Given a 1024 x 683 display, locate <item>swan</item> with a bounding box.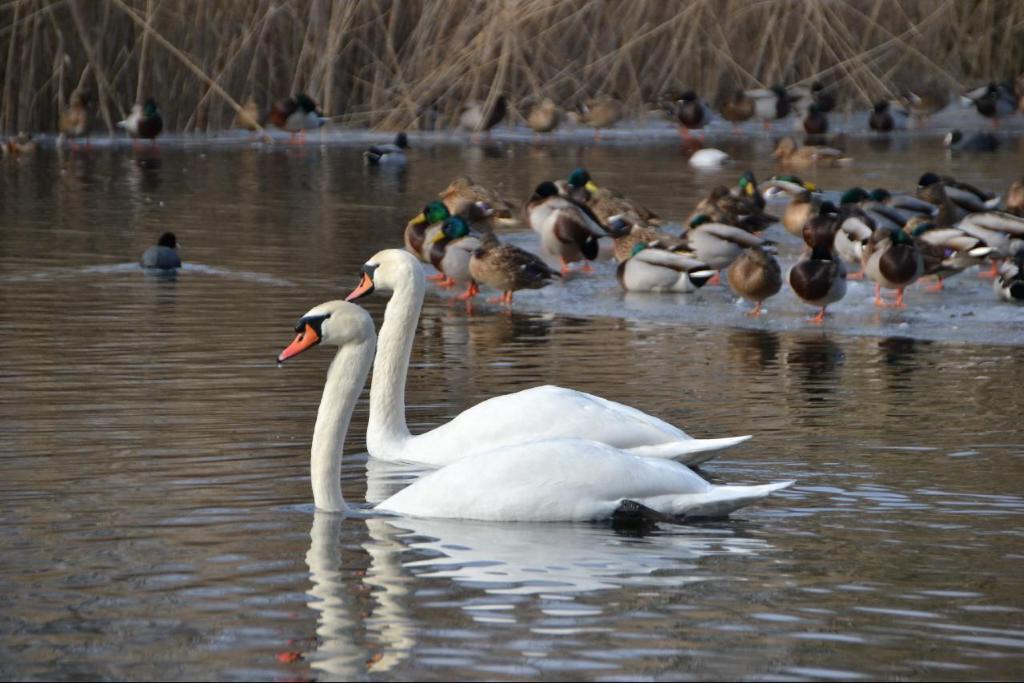
Located: [268,296,797,525].
